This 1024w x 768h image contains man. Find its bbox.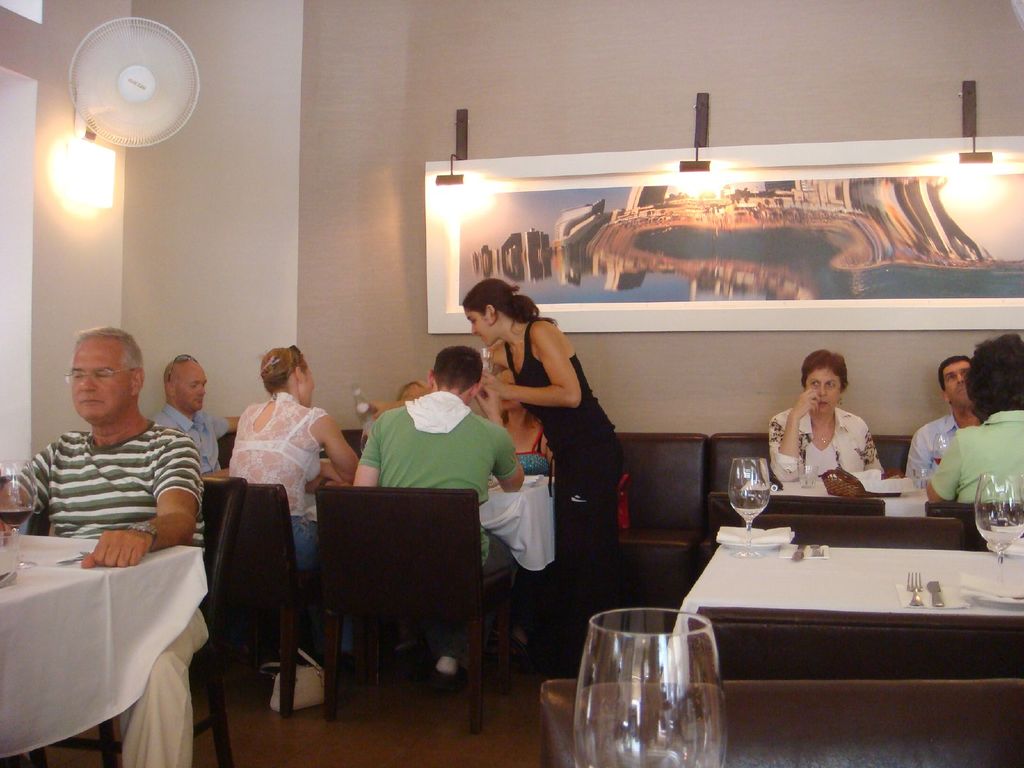
rect(0, 326, 218, 767).
